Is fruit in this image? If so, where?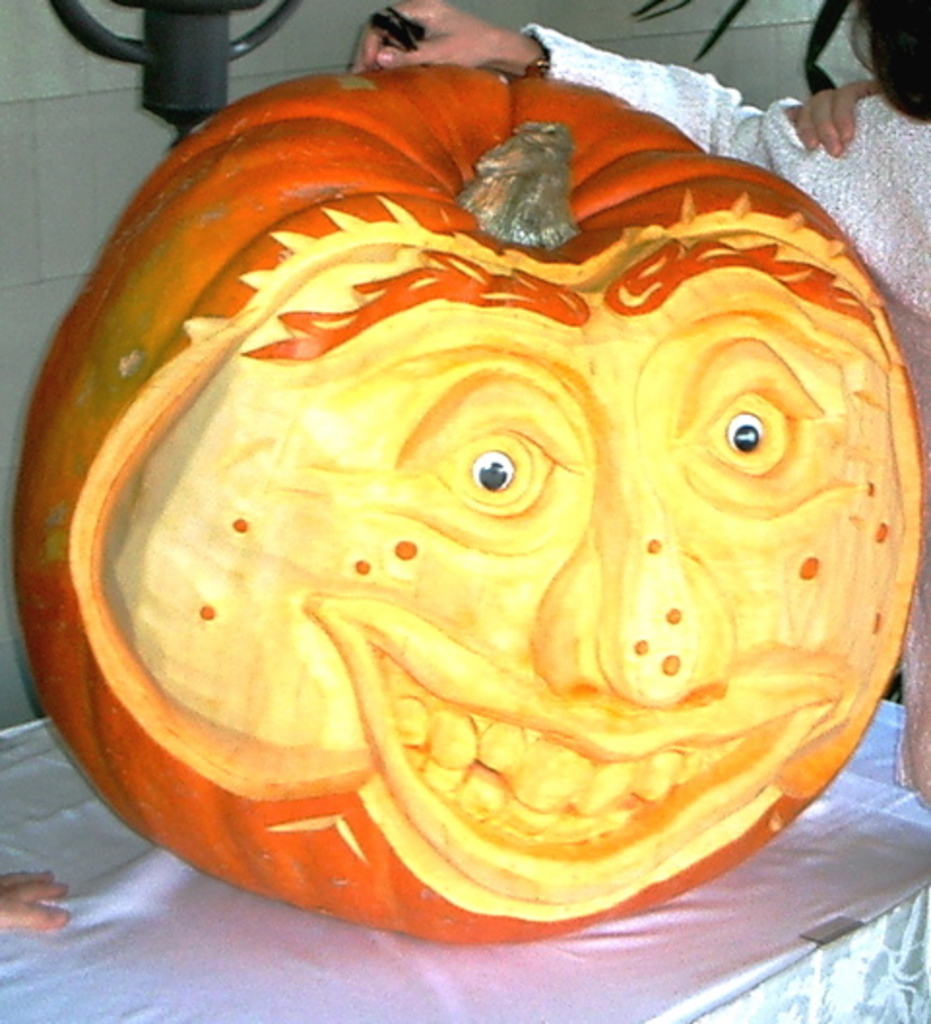
Yes, at 6:64:929:950.
